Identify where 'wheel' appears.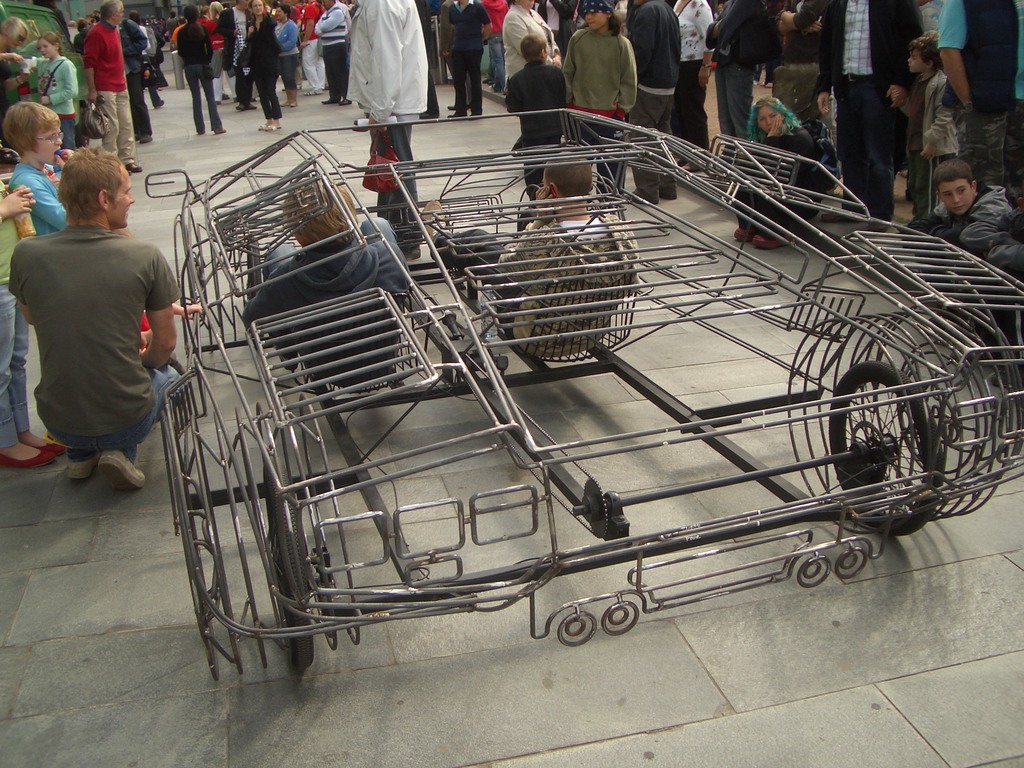
Appears at {"left": 824, "top": 356, "right": 950, "bottom": 541}.
